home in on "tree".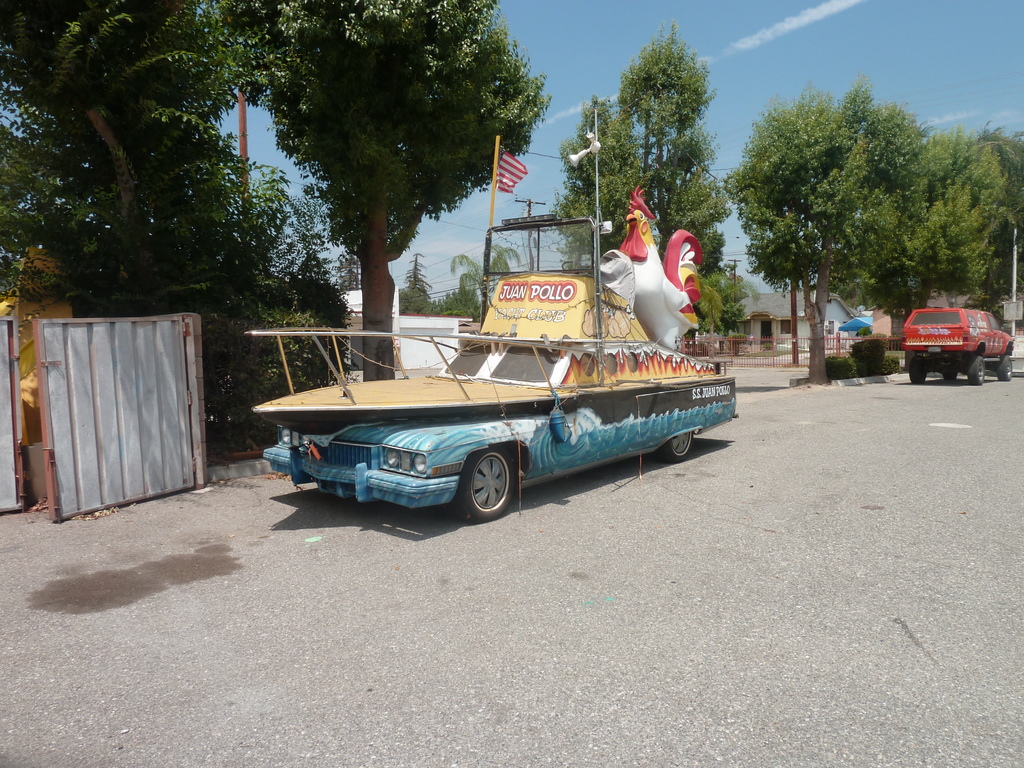
Homed in at detection(667, 166, 726, 282).
